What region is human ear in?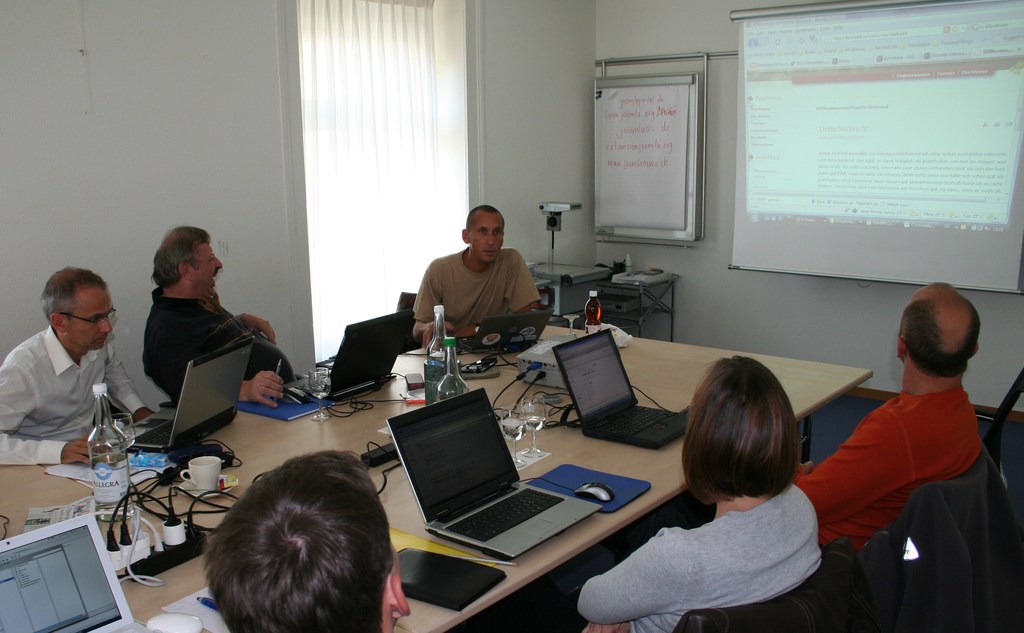
box=[972, 343, 979, 358].
